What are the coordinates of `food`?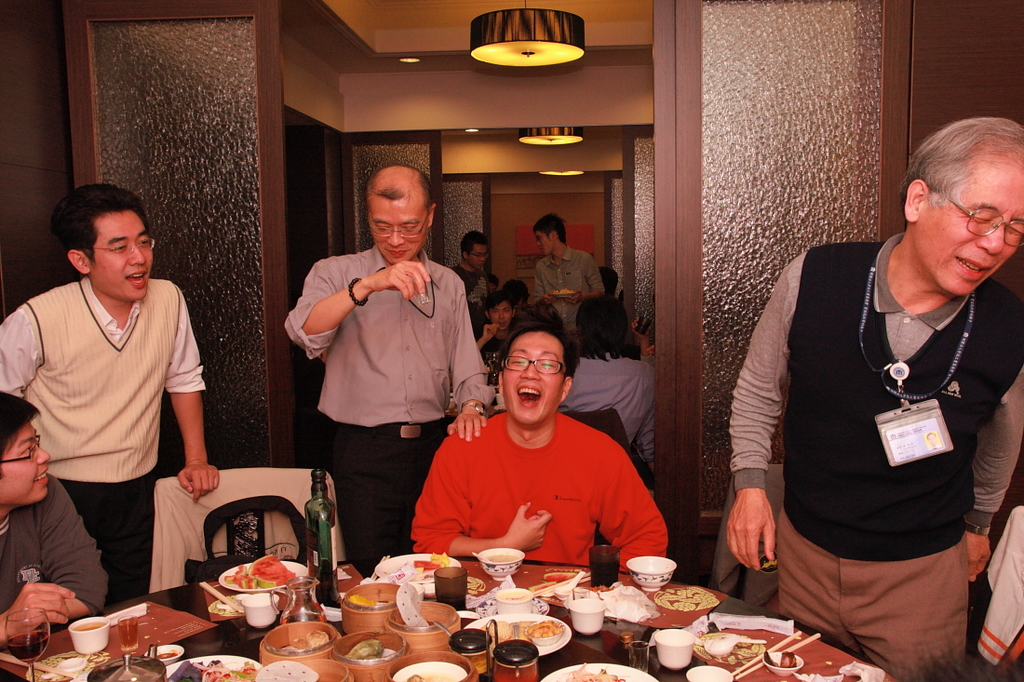
(x1=496, y1=592, x2=525, y2=601).
